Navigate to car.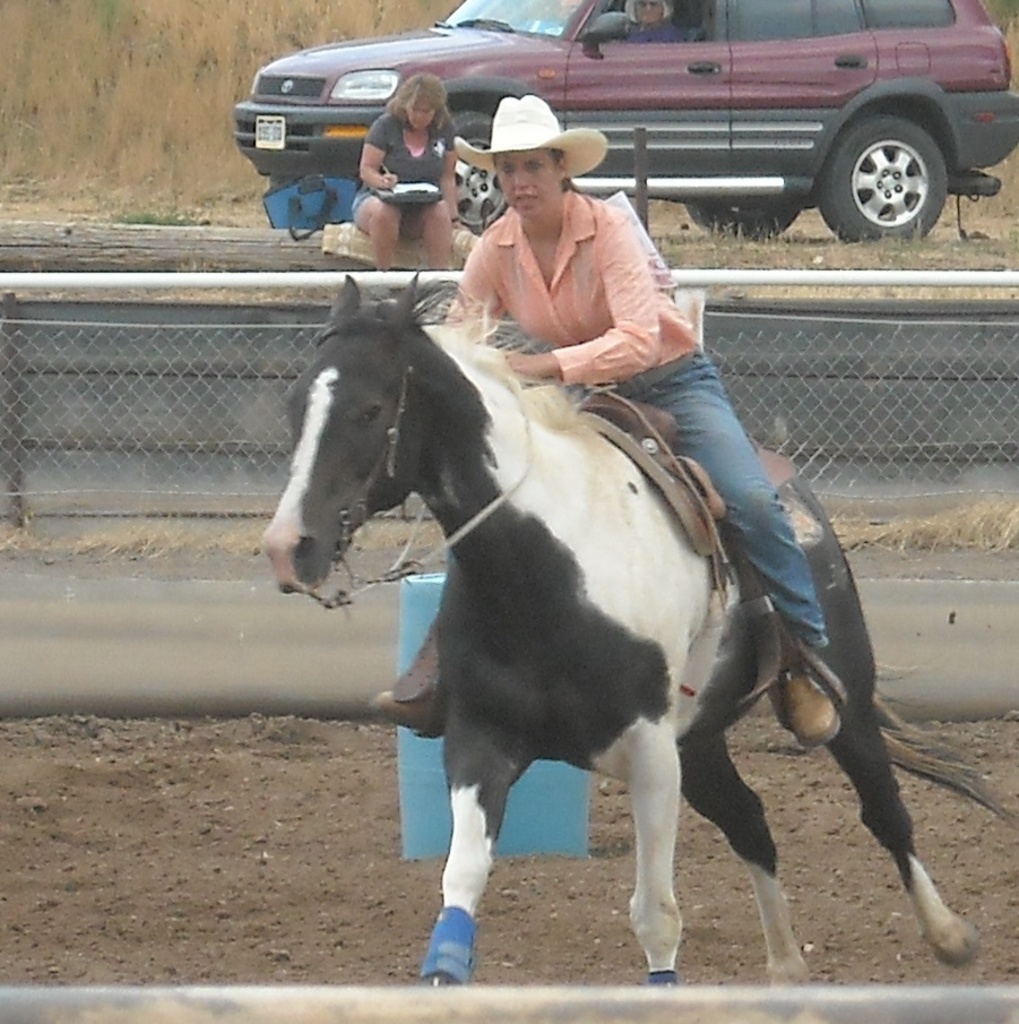
Navigation target: rect(231, 0, 1018, 241).
